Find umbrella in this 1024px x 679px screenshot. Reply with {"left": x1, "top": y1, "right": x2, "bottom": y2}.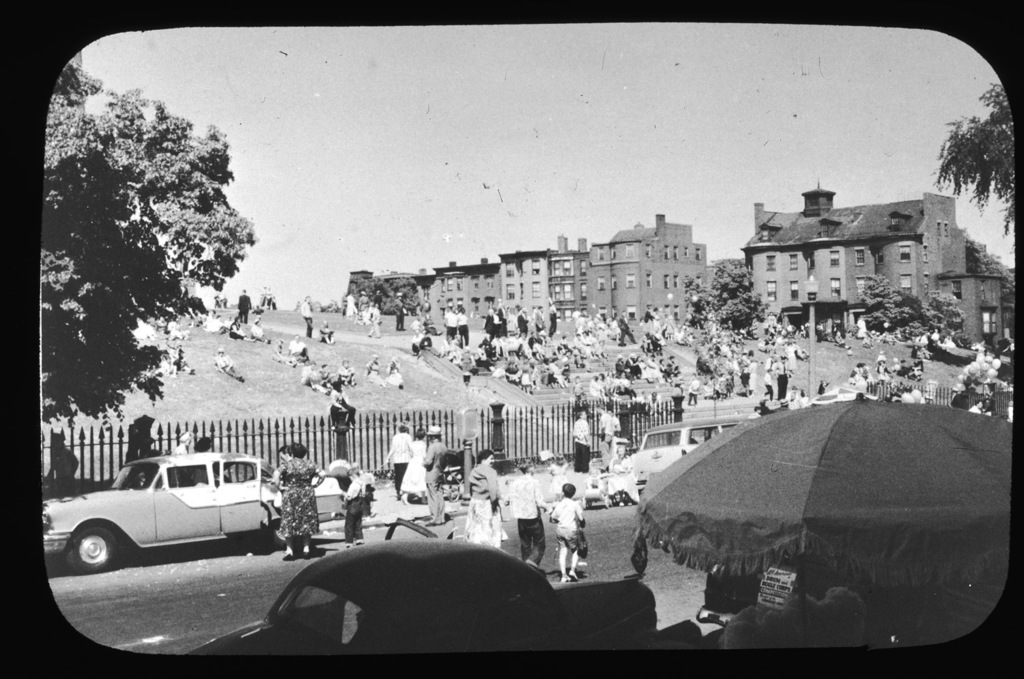
{"left": 633, "top": 392, "right": 1012, "bottom": 579}.
